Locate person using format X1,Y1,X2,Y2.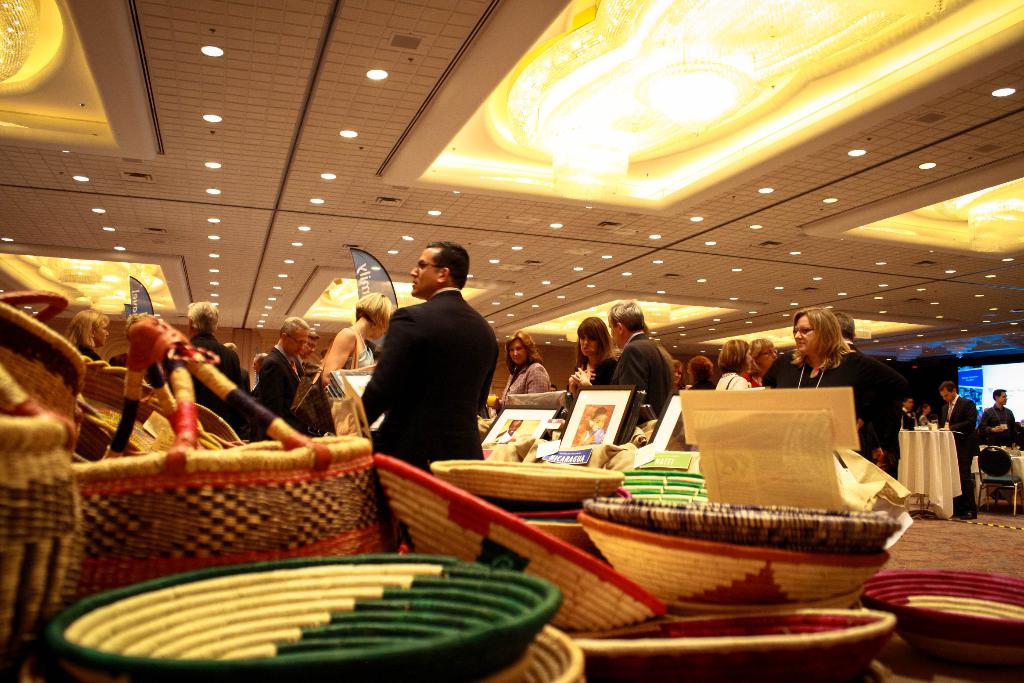
567,317,616,397.
